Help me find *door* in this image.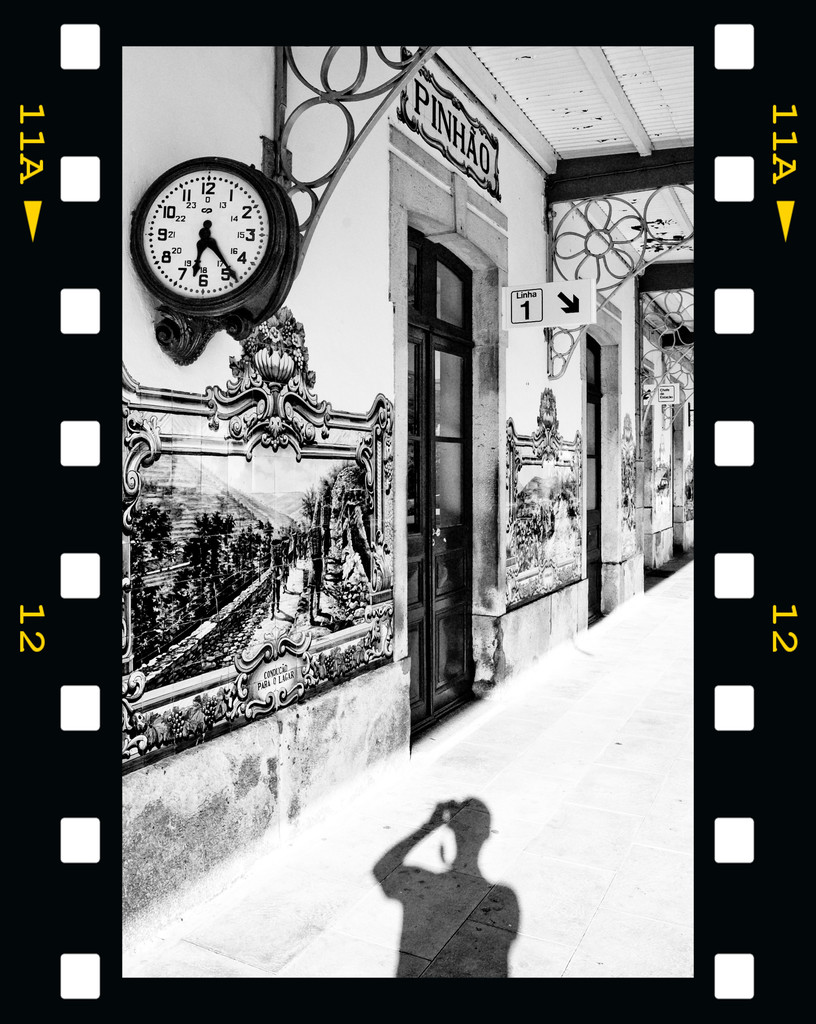
Found it: [x1=585, y1=335, x2=602, y2=628].
